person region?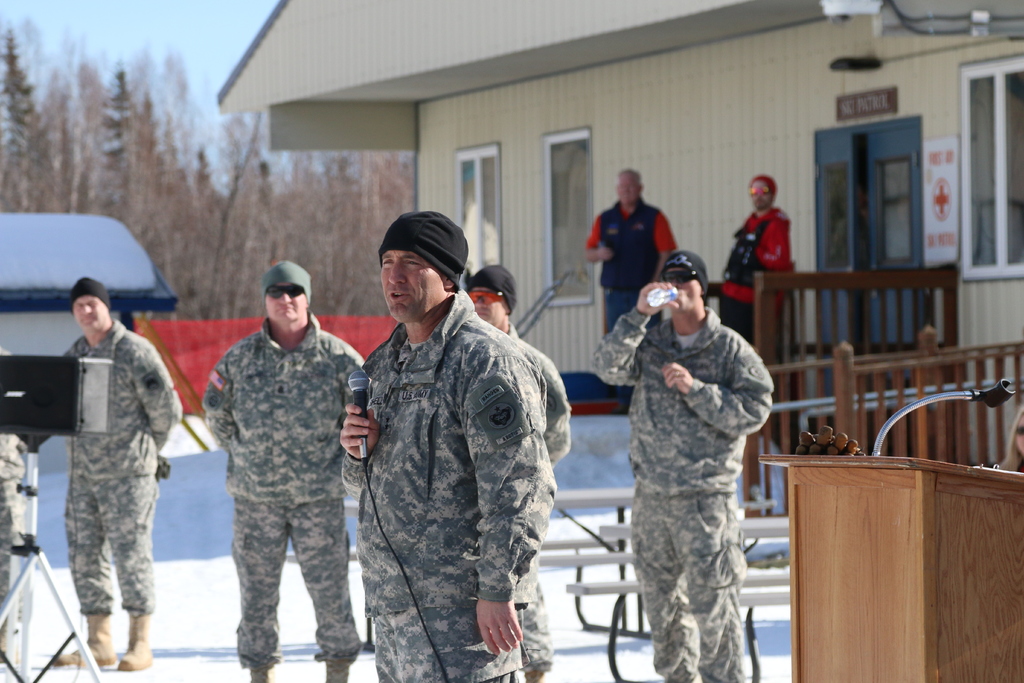
(left=329, top=215, right=555, bottom=682)
